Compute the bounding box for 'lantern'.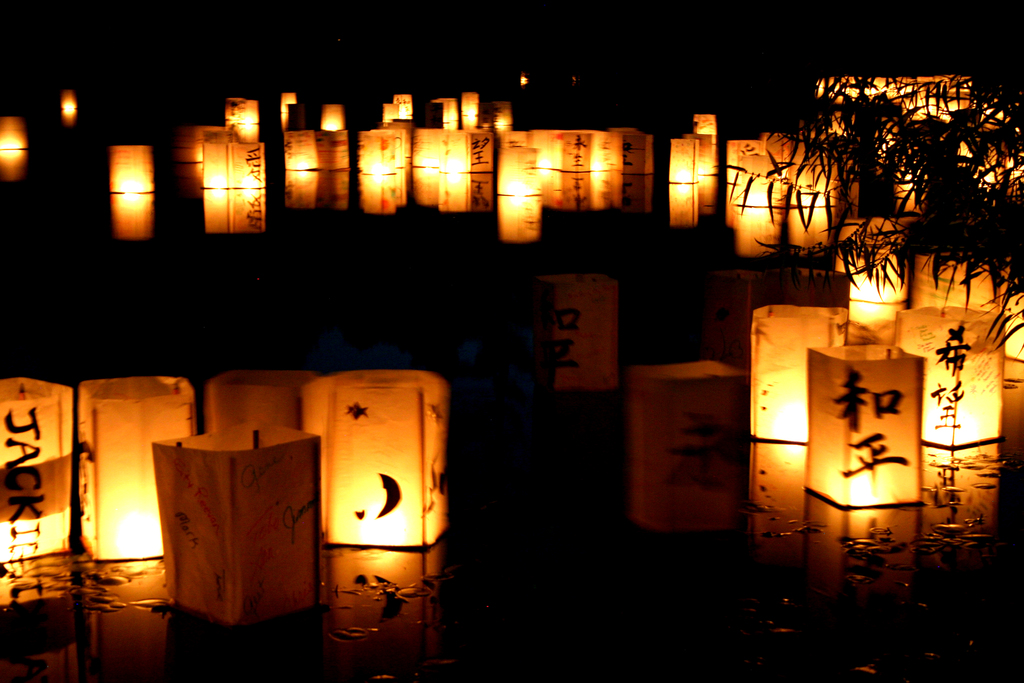
left=631, top=359, right=741, bottom=533.
